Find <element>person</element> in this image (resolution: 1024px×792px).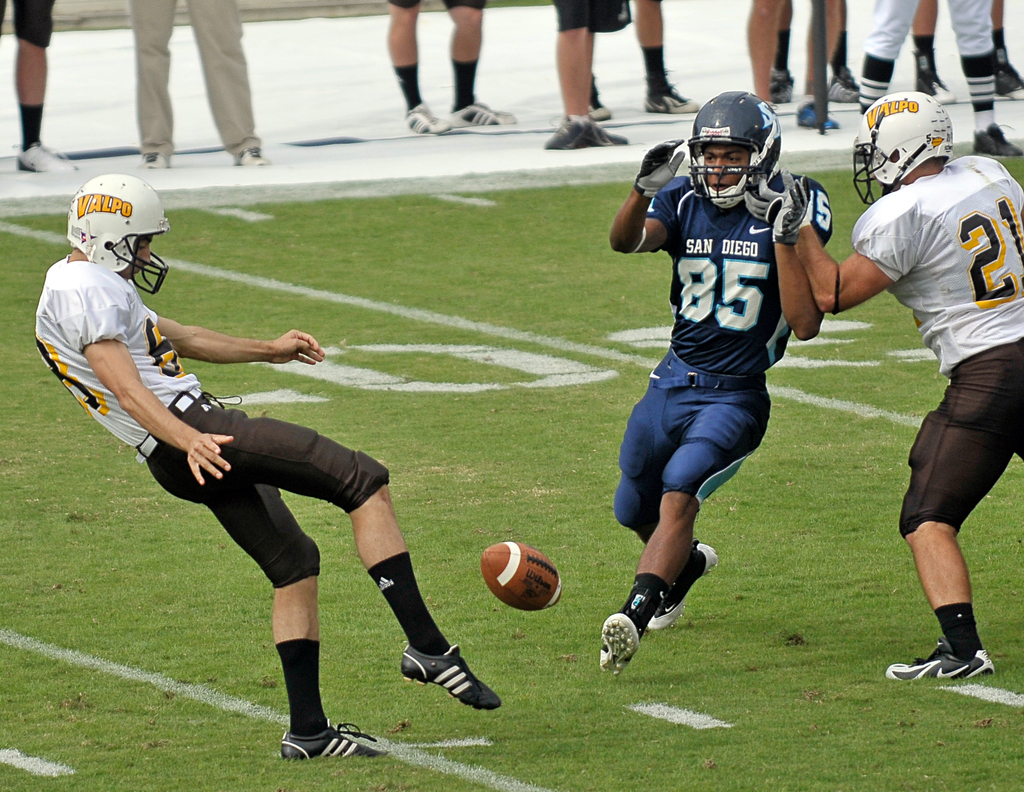
[left=31, top=165, right=497, bottom=768].
